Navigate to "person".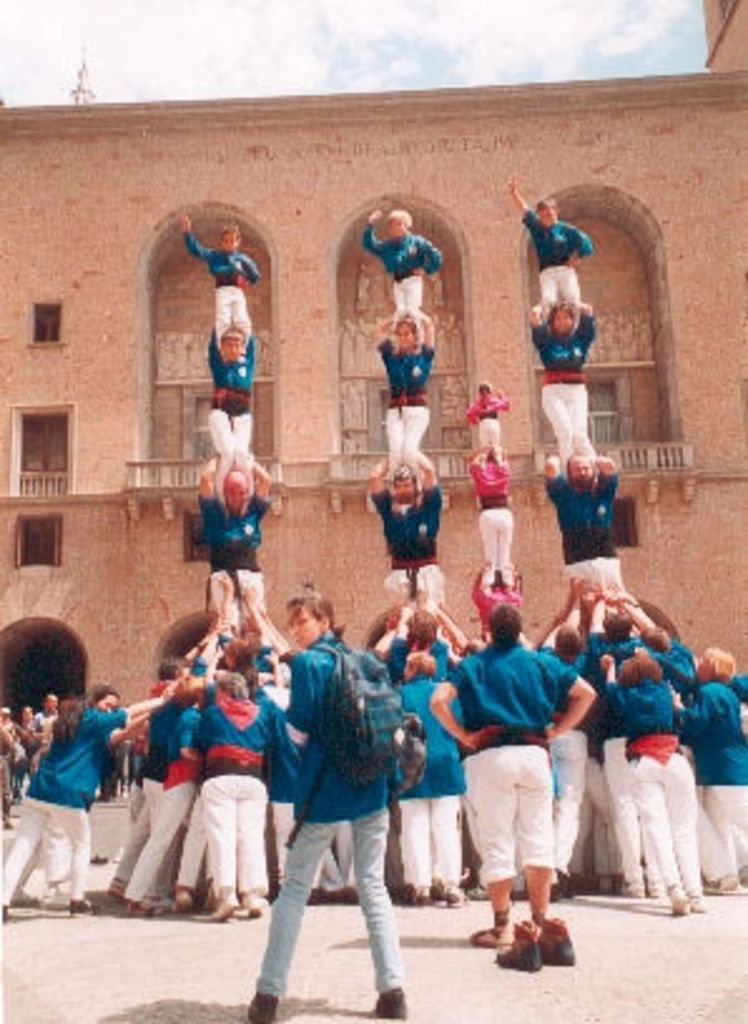
Navigation target: 203 311 264 447.
